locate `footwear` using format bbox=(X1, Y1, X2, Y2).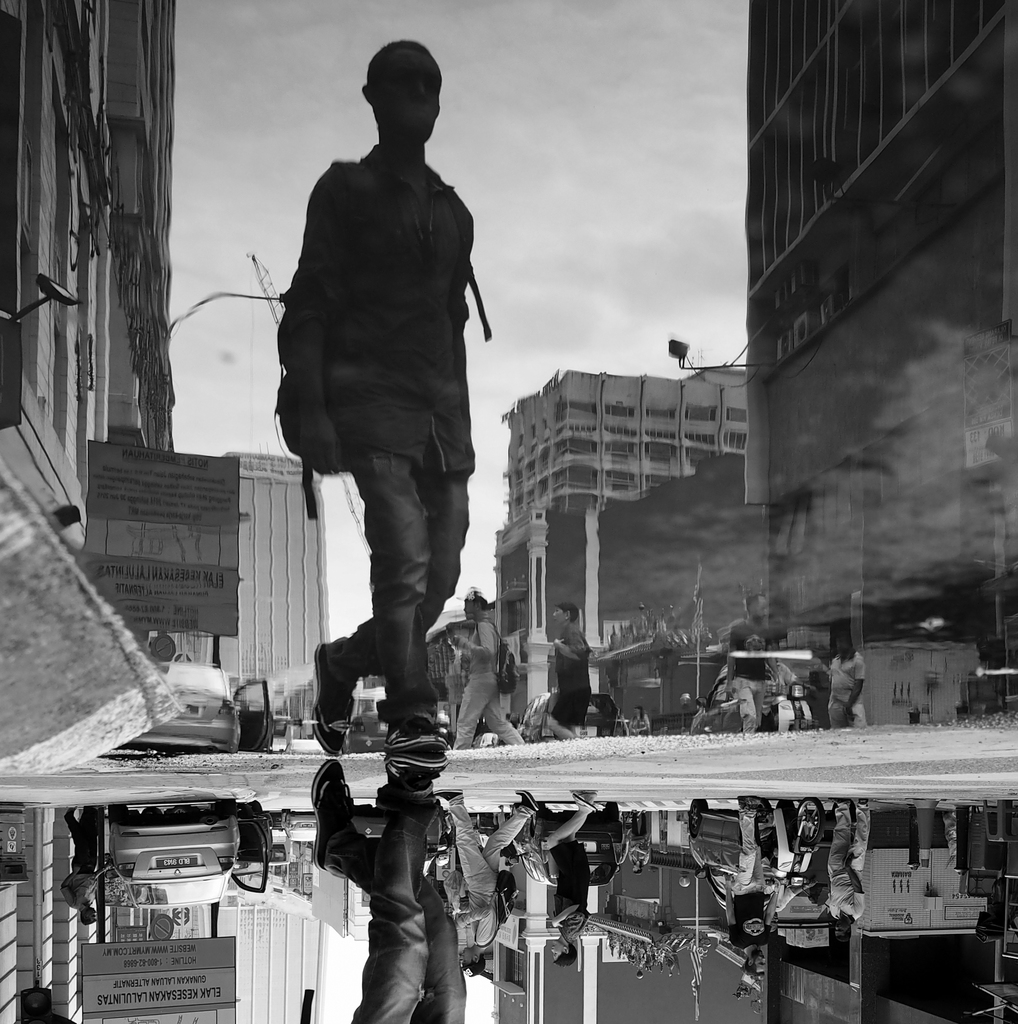
bbox=(307, 641, 355, 757).
